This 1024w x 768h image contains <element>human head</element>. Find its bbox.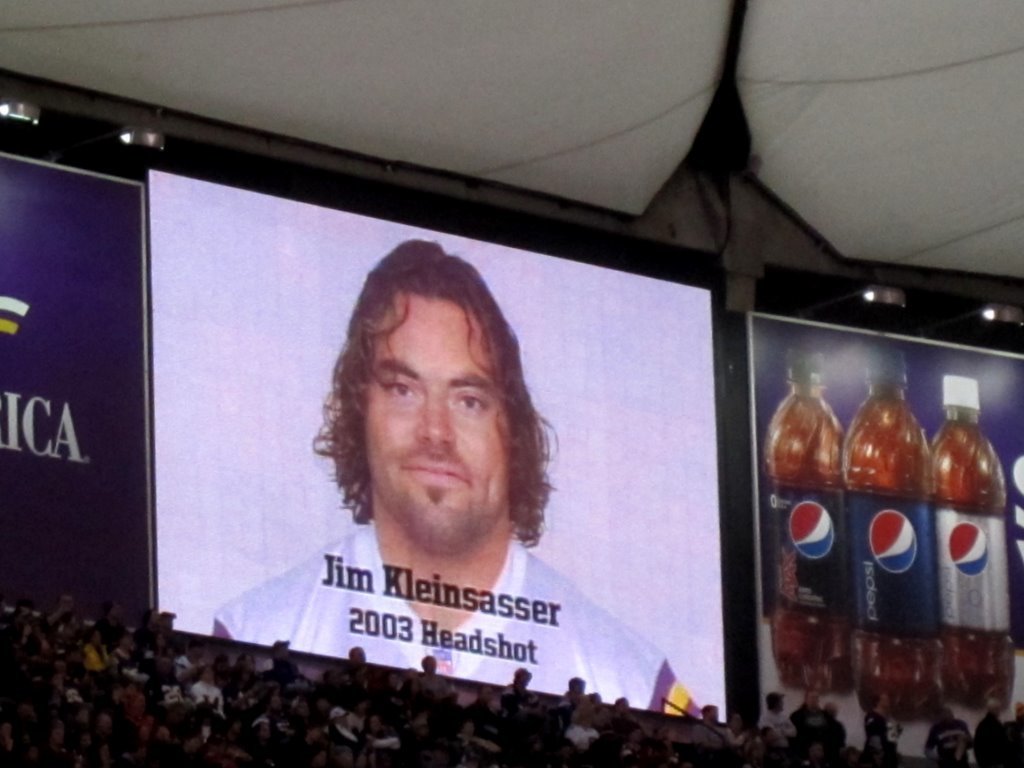
locate(514, 666, 534, 691).
